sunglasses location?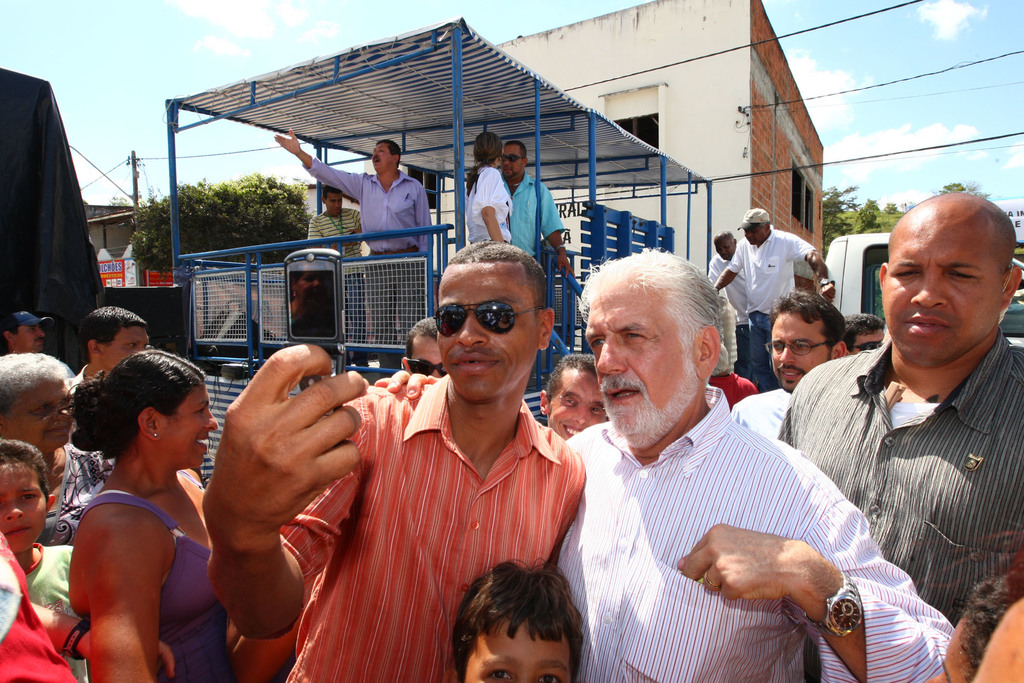
left=496, top=146, right=531, bottom=167
